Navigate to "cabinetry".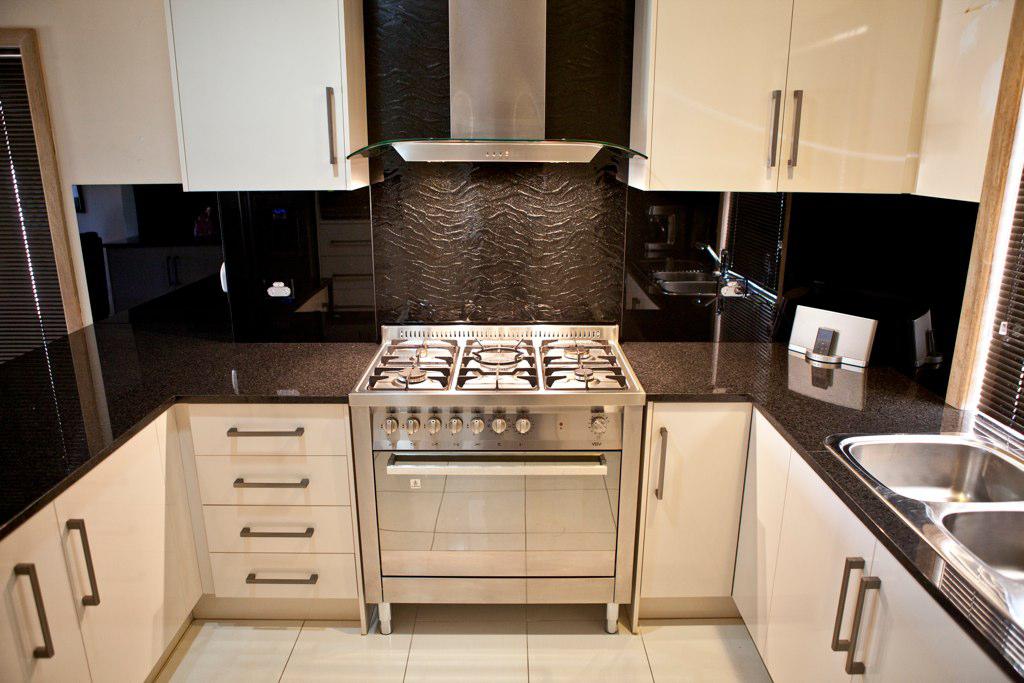
Navigation target: 0 0 186 191.
